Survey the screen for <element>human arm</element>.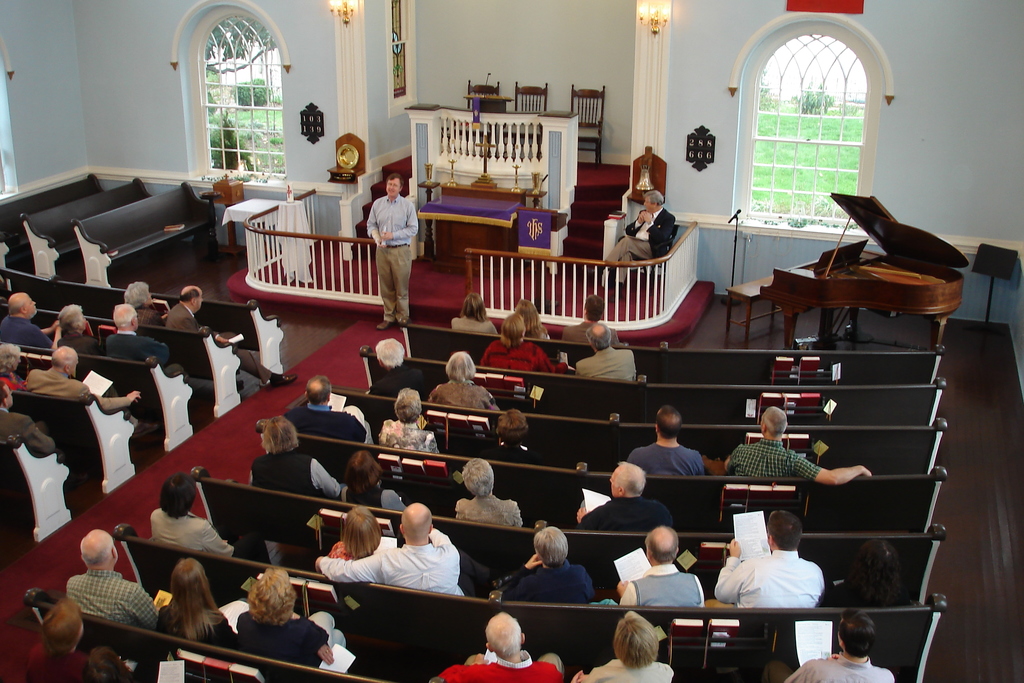
Survey found: box=[386, 489, 407, 509].
